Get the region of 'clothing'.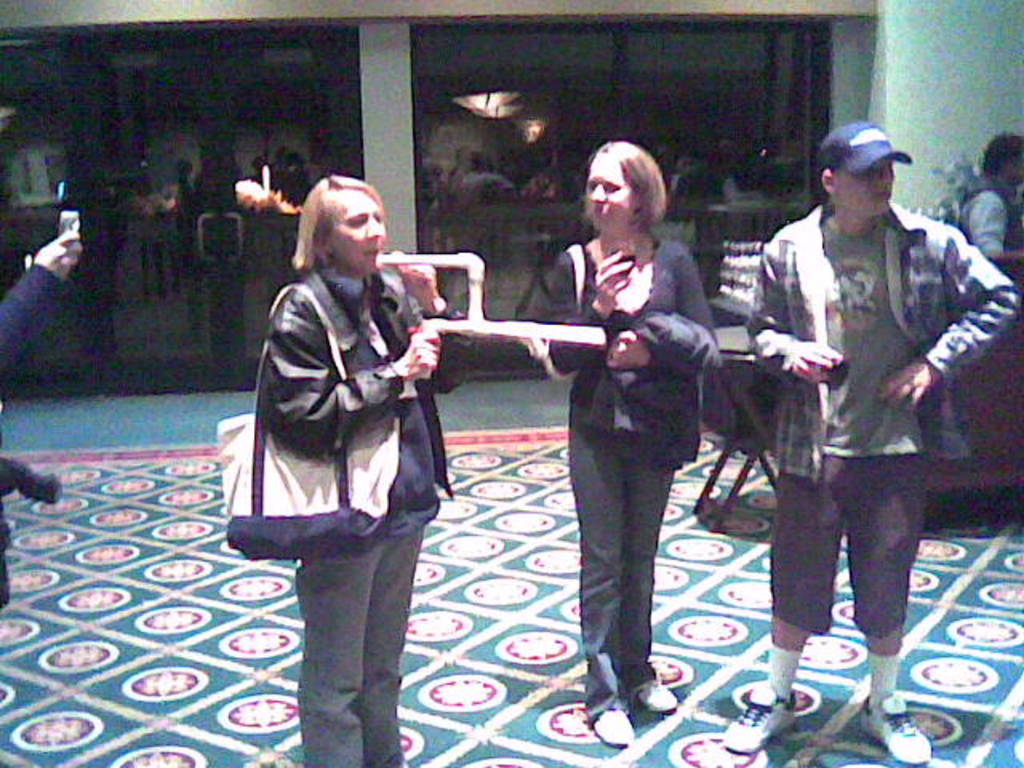
bbox=[736, 202, 1022, 635].
